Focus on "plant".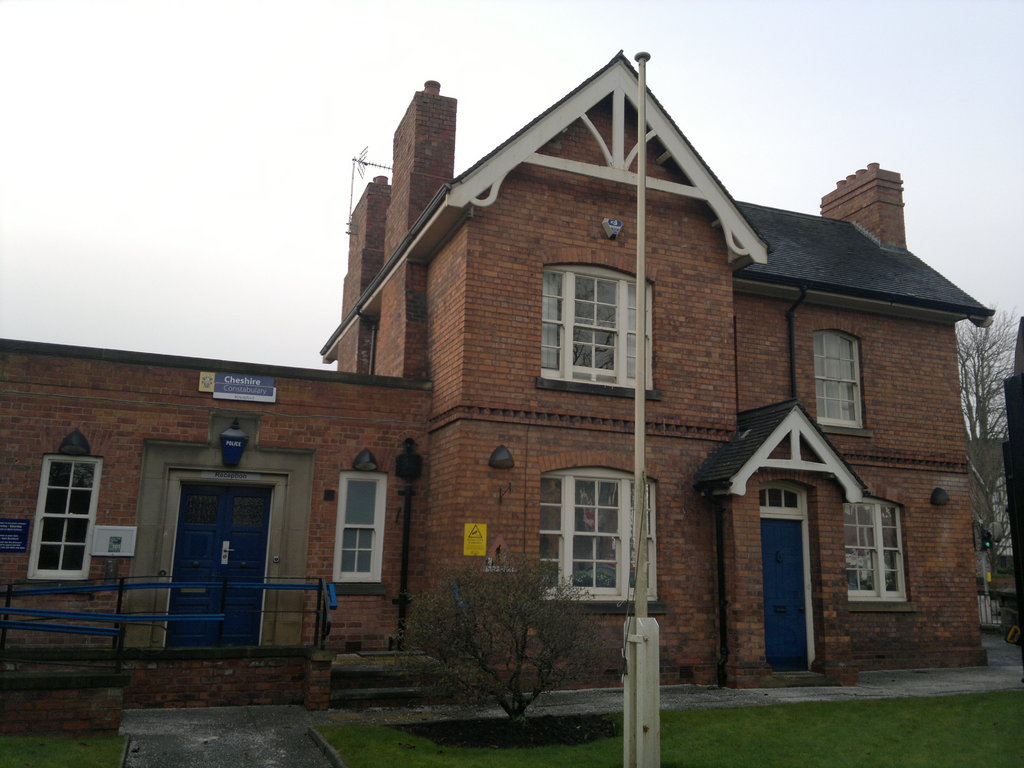
Focused at crop(387, 553, 627, 721).
